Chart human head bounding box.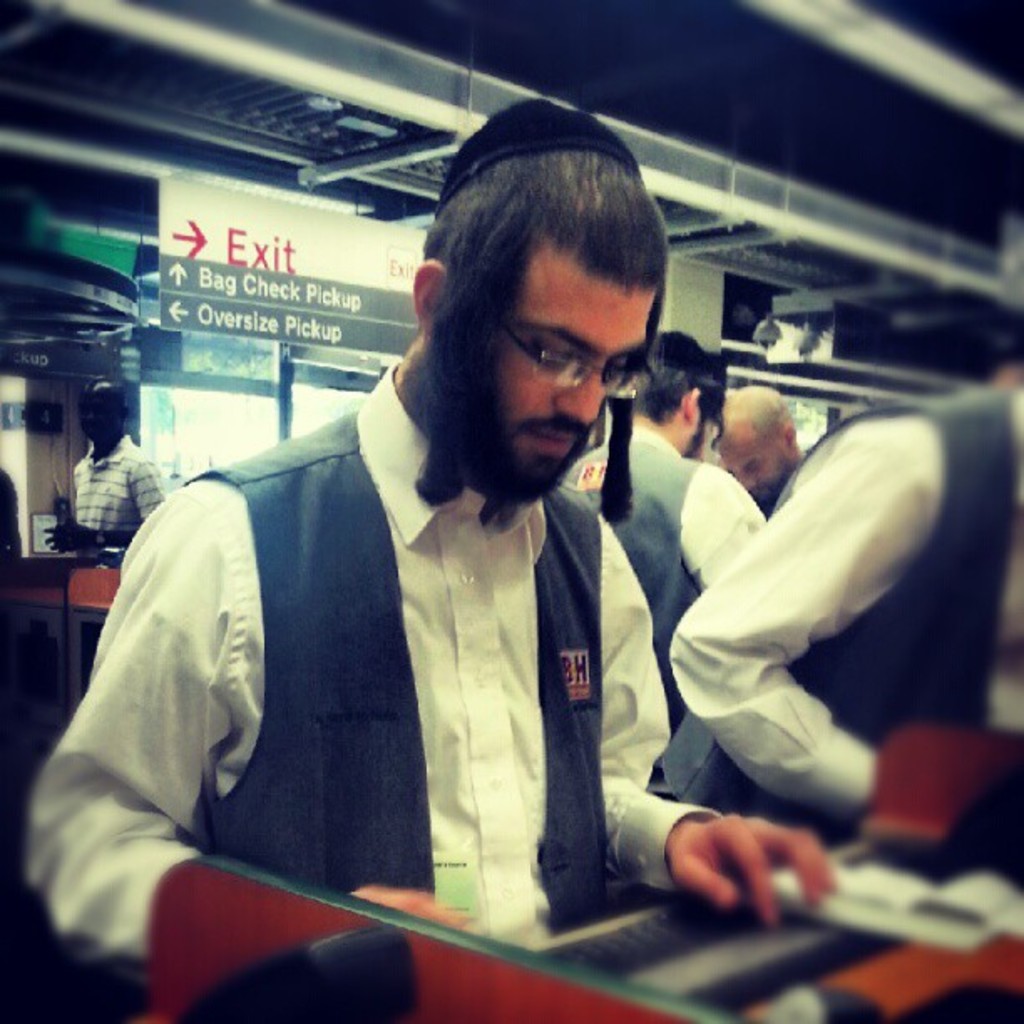
Charted: pyautogui.locateOnScreen(407, 125, 681, 500).
